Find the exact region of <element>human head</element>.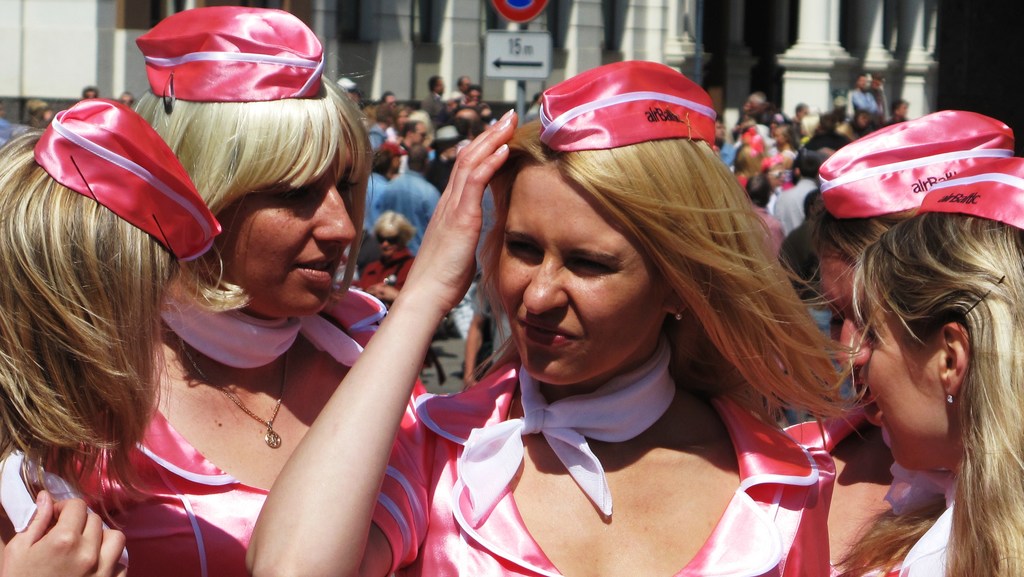
Exact region: l=369, t=211, r=414, b=259.
